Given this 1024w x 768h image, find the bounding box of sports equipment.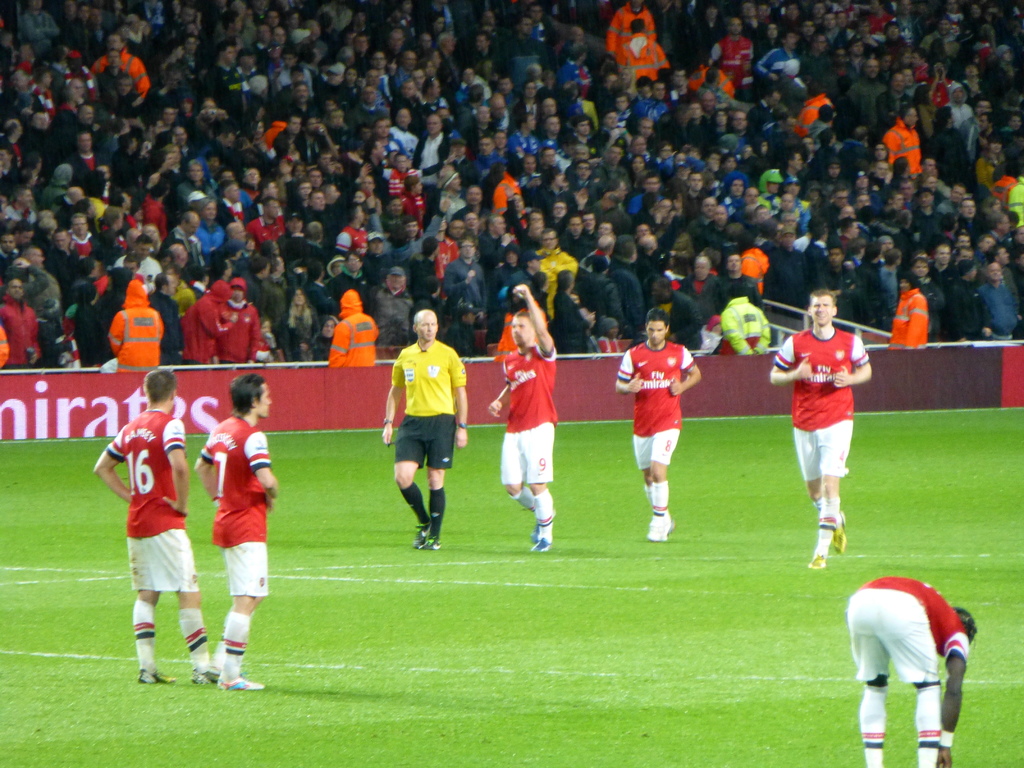
BBox(527, 506, 552, 552).
